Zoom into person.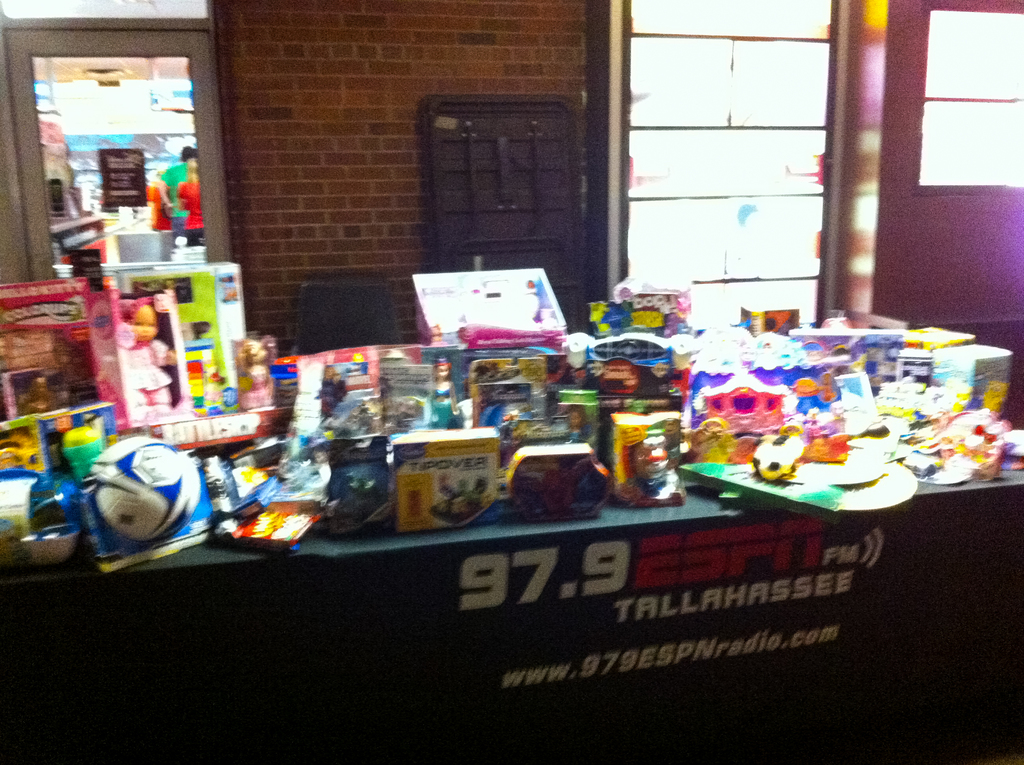
Zoom target: box(629, 434, 666, 499).
